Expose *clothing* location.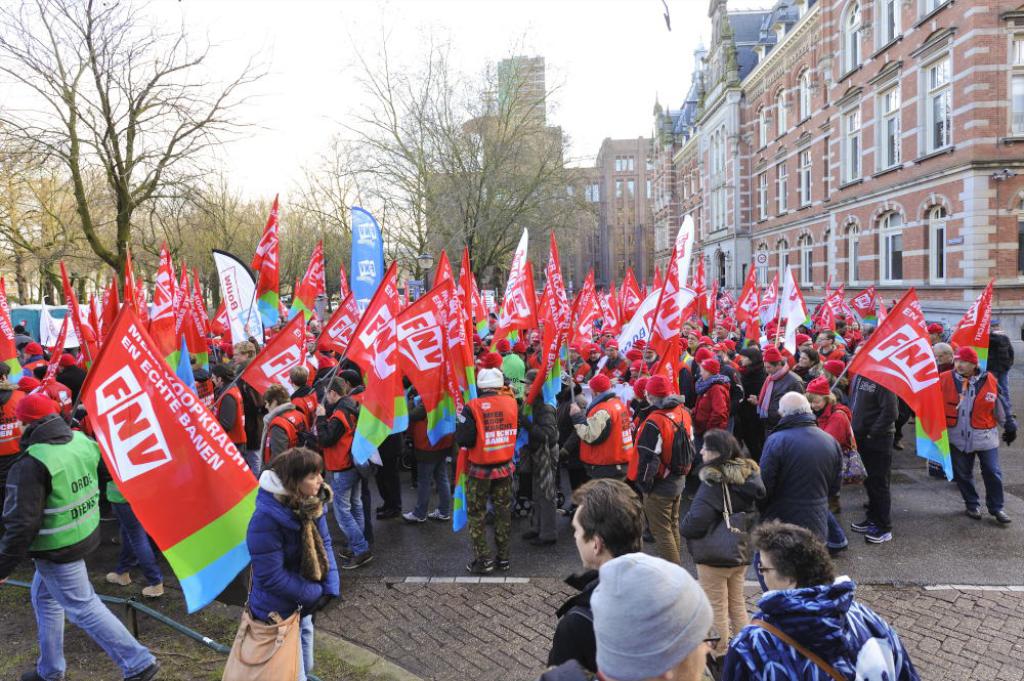
Exposed at bbox(845, 371, 898, 531).
